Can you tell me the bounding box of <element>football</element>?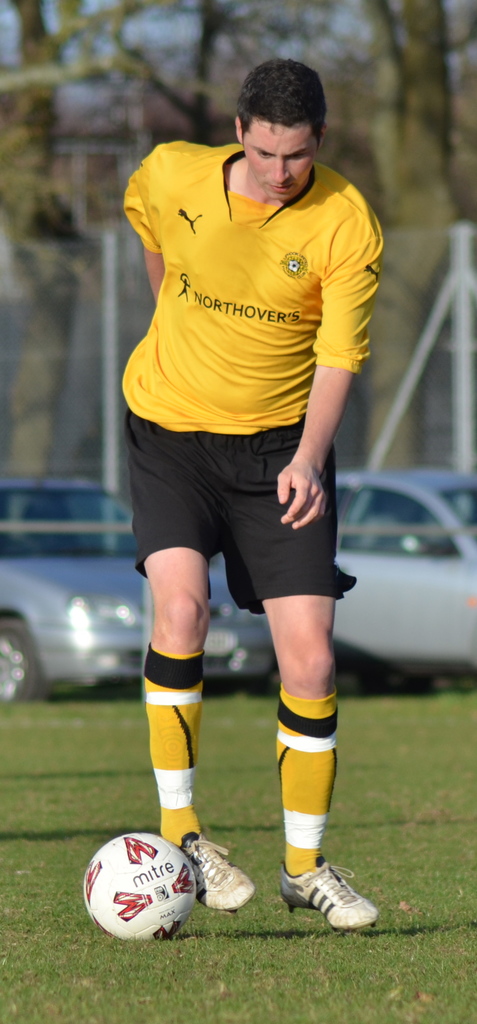
78:830:195:939.
